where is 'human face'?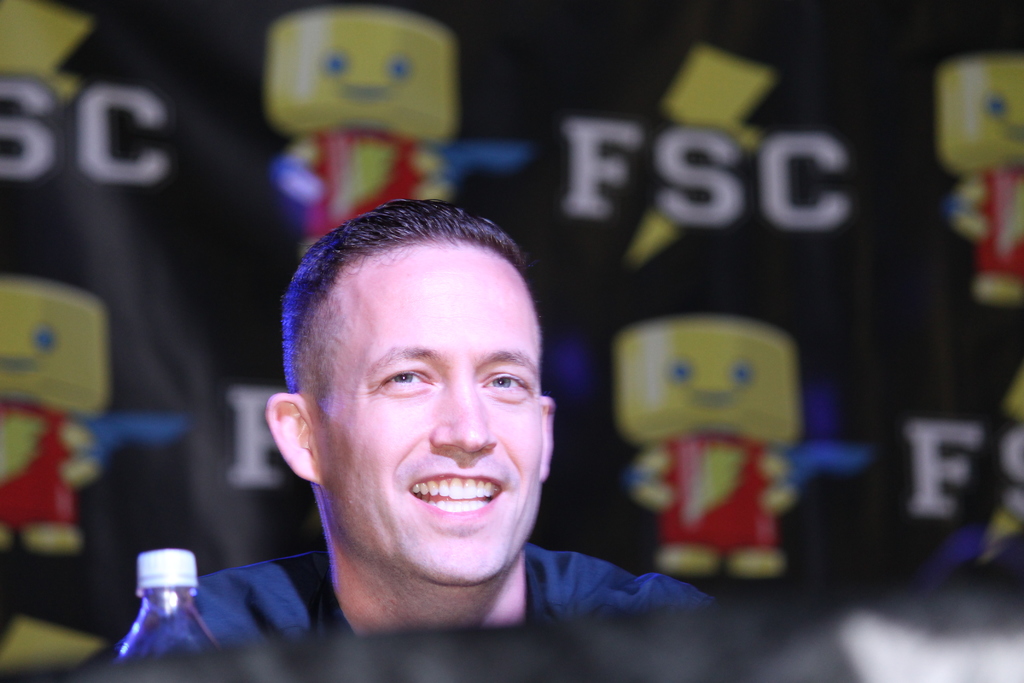
(x1=308, y1=235, x2=545, y2=586).
